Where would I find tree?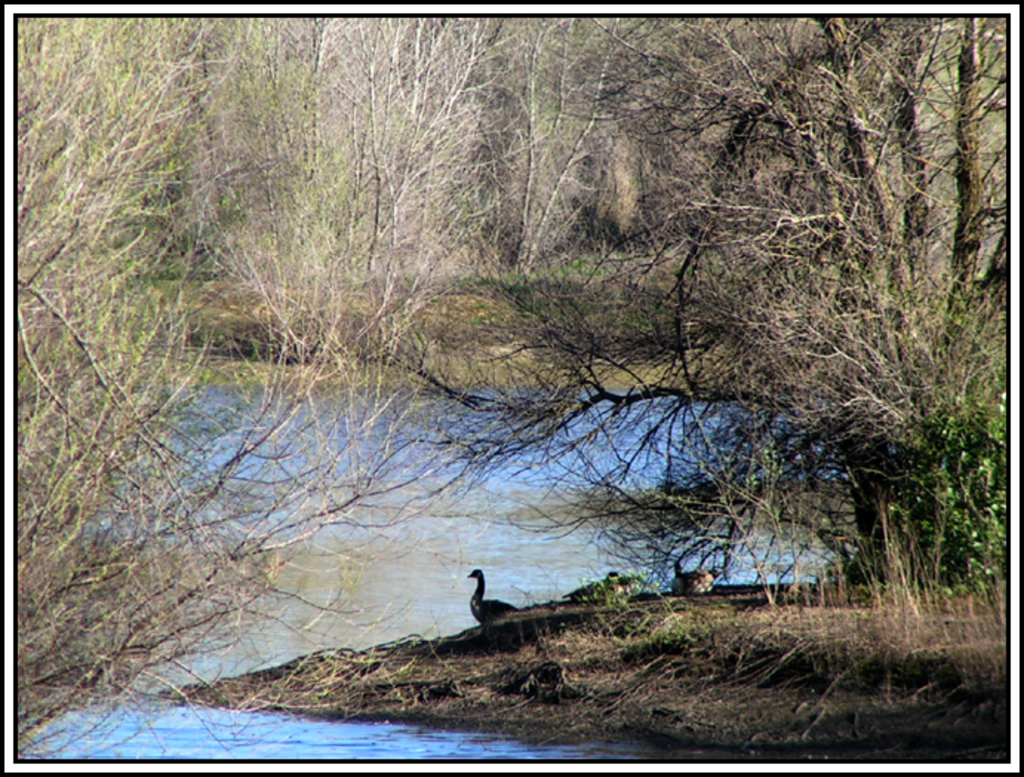
At bbox=(400, 15, 907, 577).
